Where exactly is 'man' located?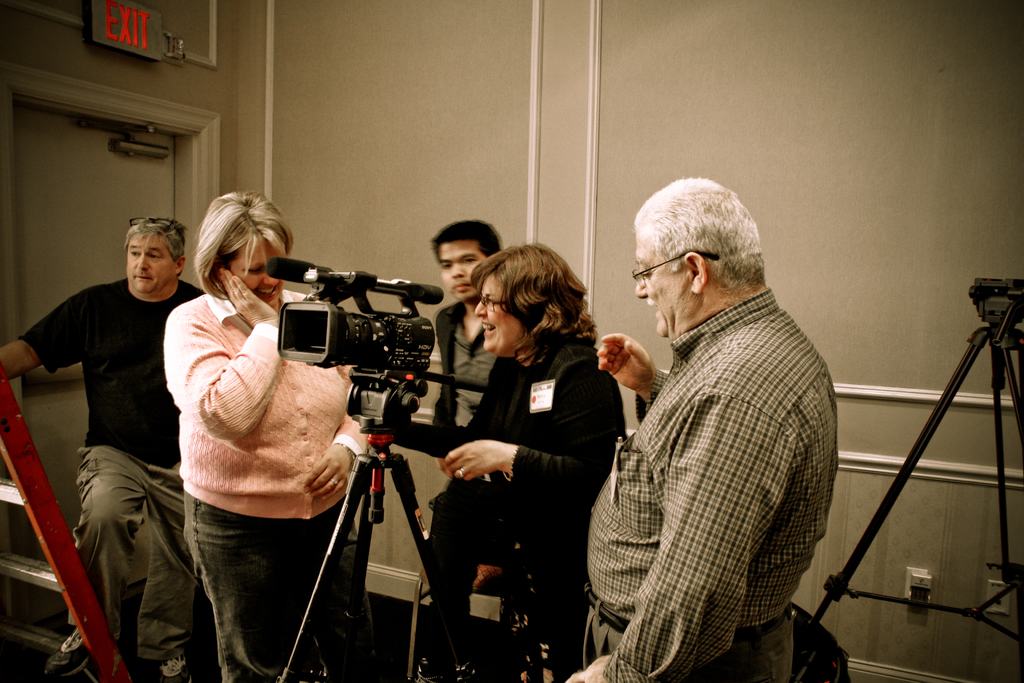
Its bounding box is bbox(580, 159, 852, 682).
